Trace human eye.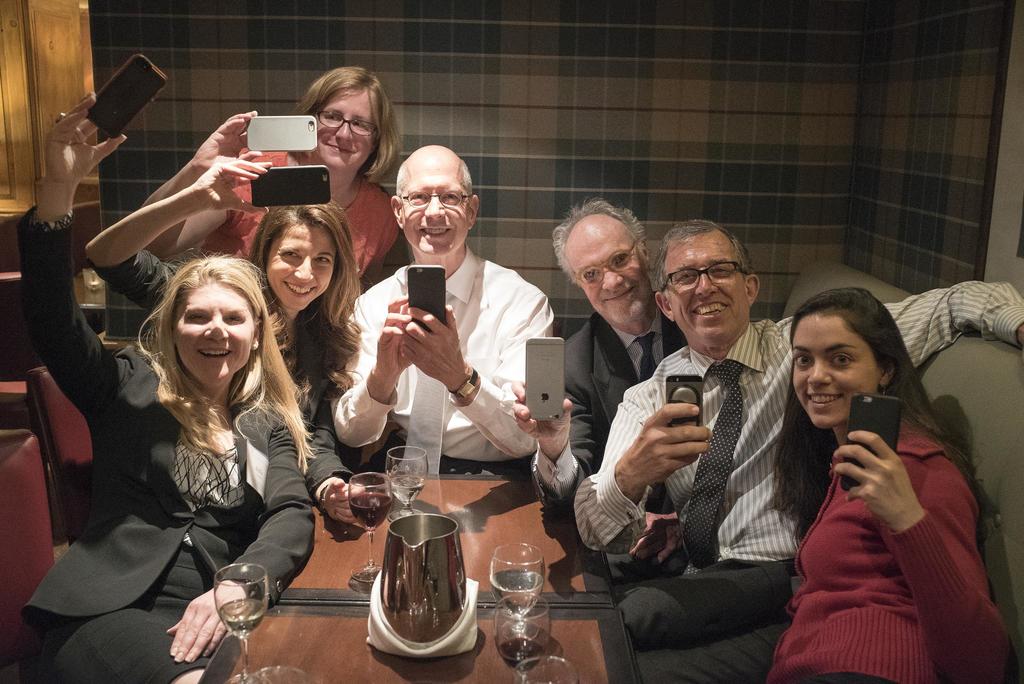
Traced to BBox(828, 353, 857, 364).
